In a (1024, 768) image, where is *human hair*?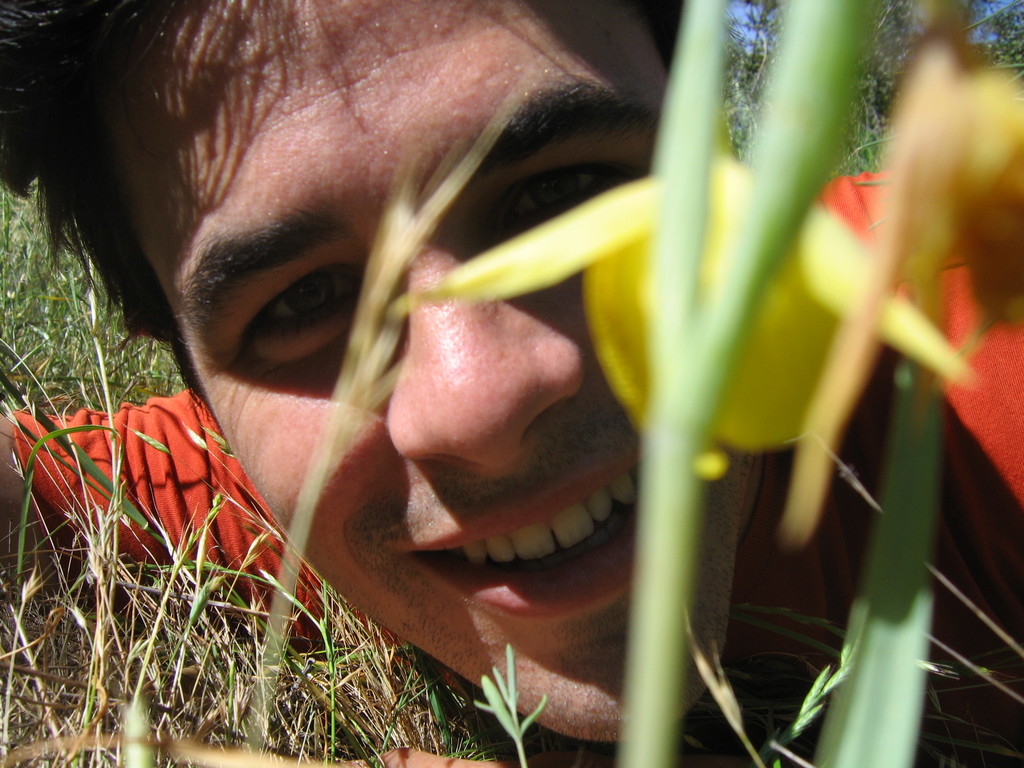
pyautogui.locateOnScreen(0, 0, 211, 416).
